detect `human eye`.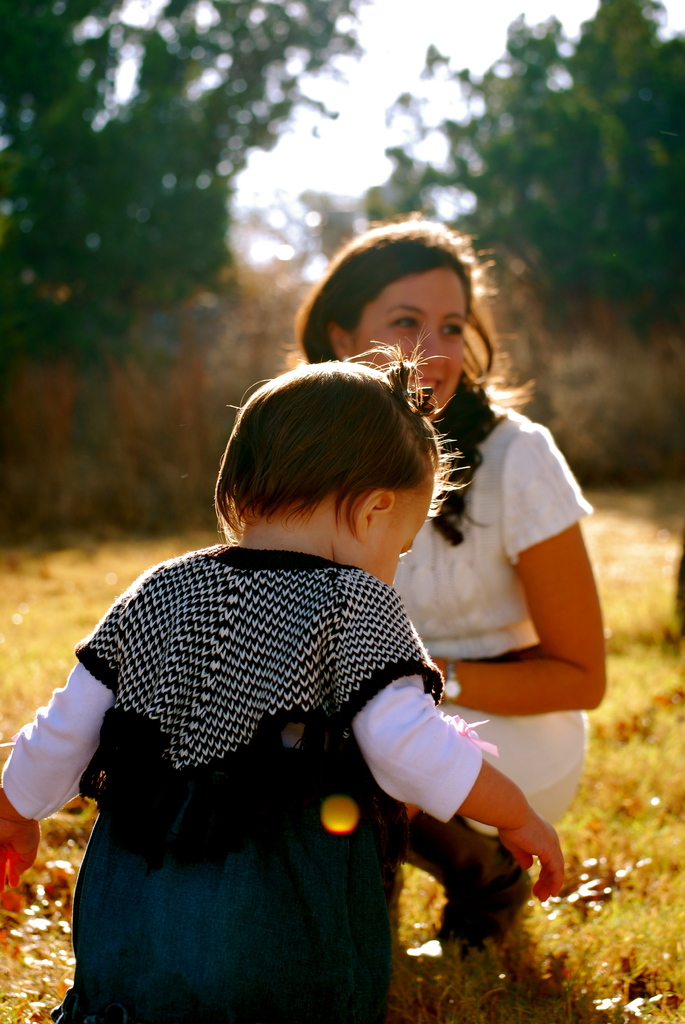
Detected at (434, 318, 468, 344).
